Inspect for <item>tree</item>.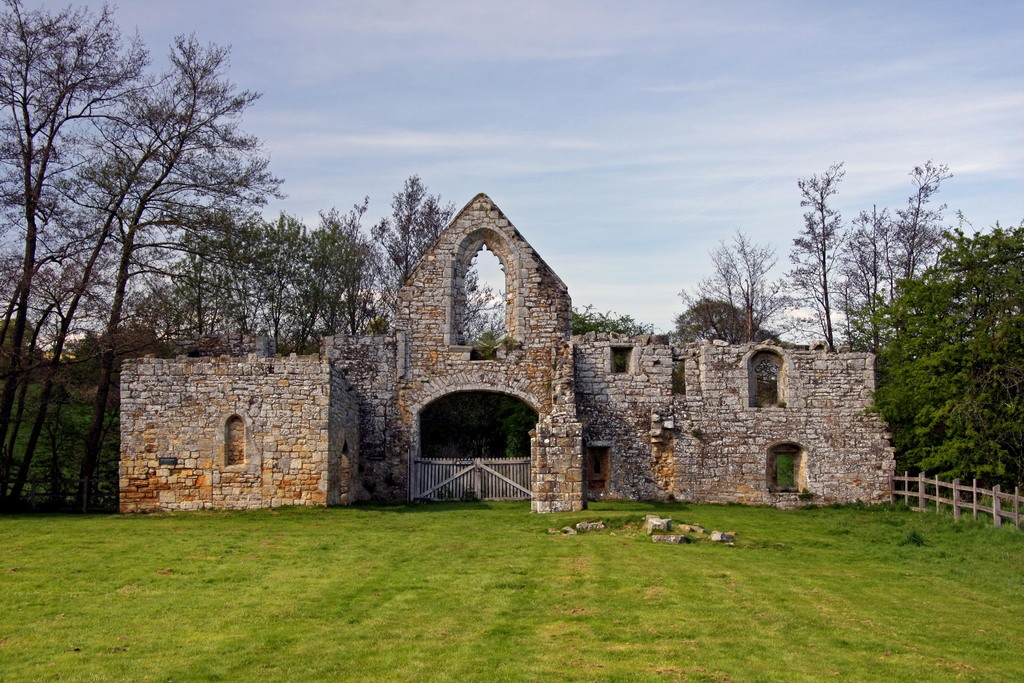
Inspection: [568, 300, 666, 340].
